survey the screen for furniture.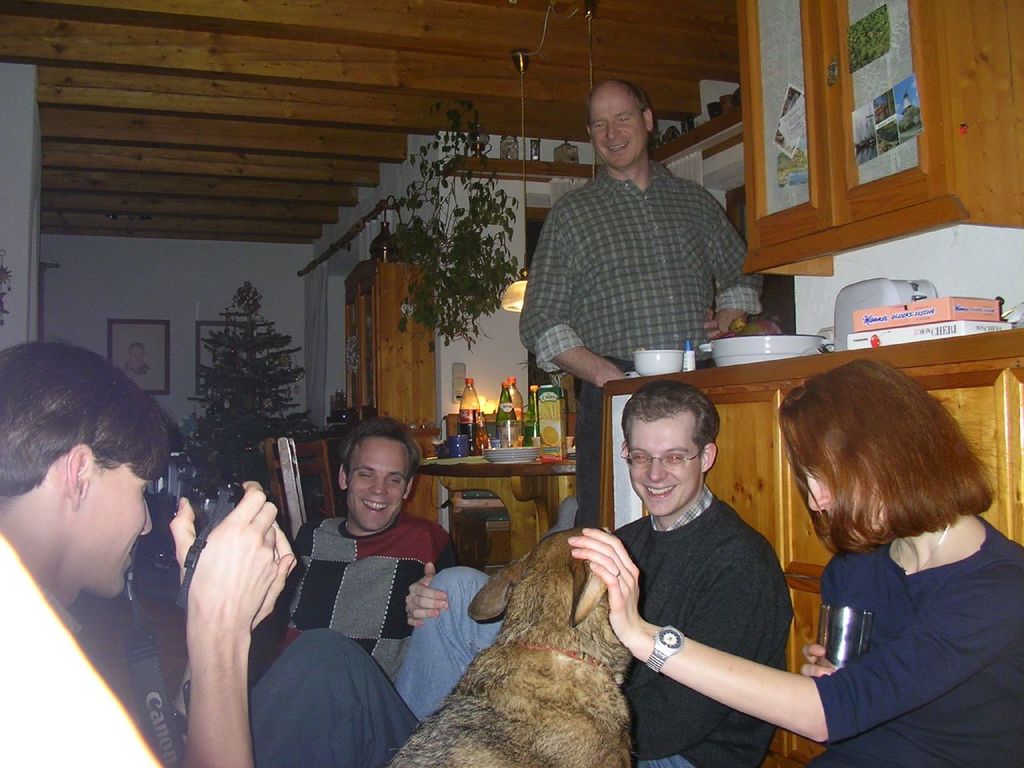
Survey found: select_region(599, 331, 1023, 767).
